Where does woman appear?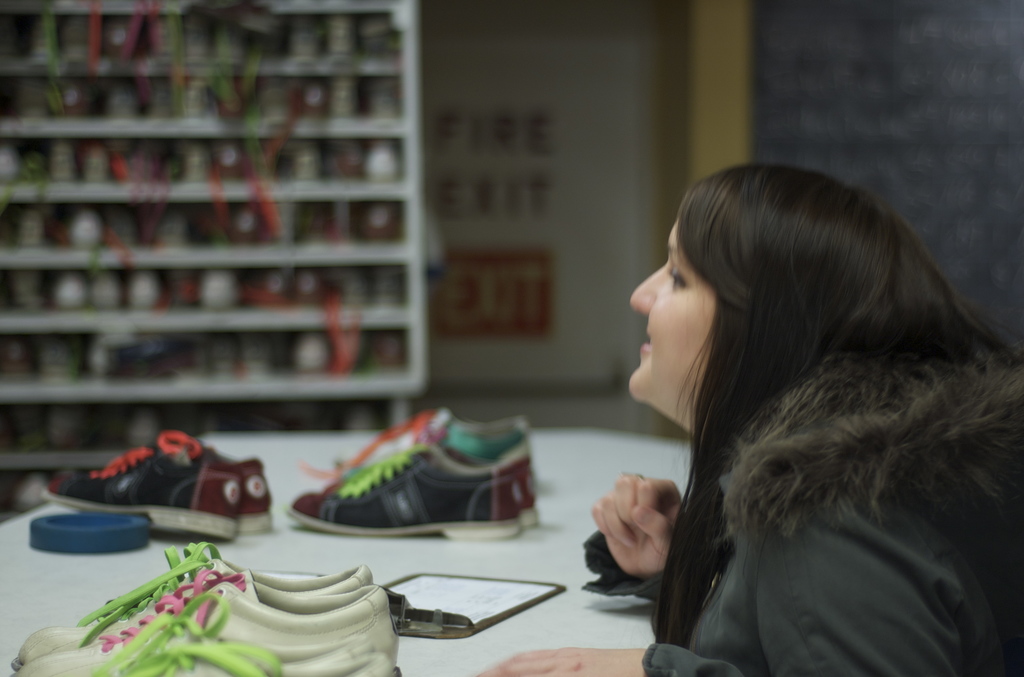
Appears at x1=572 y1=143 x2=1002 y2=676.
